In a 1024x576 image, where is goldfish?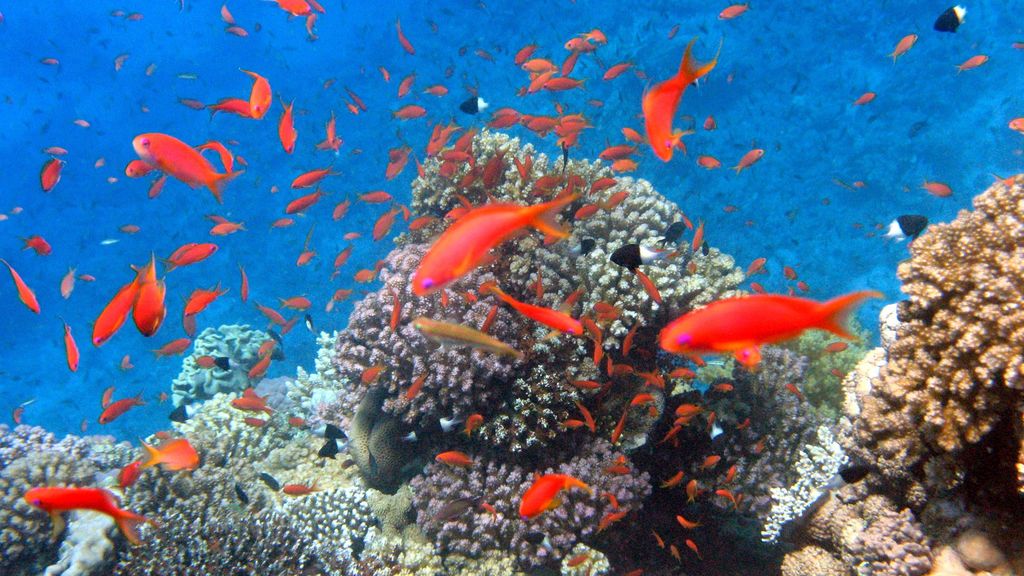
[x1=15, y1=233, x2=52, y2=257].
